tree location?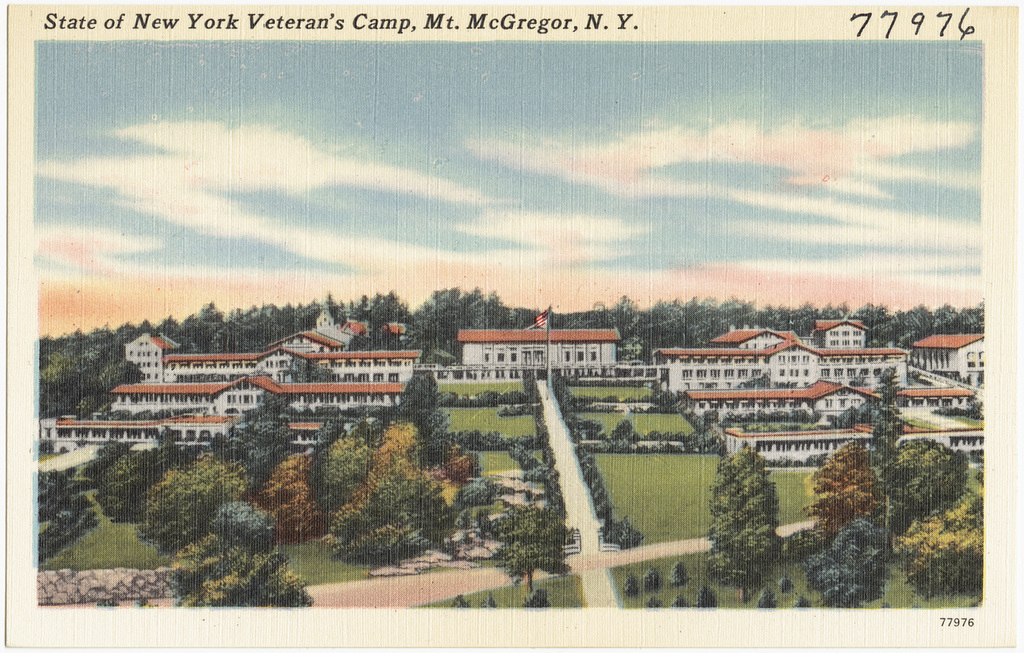
36/468/98/564
